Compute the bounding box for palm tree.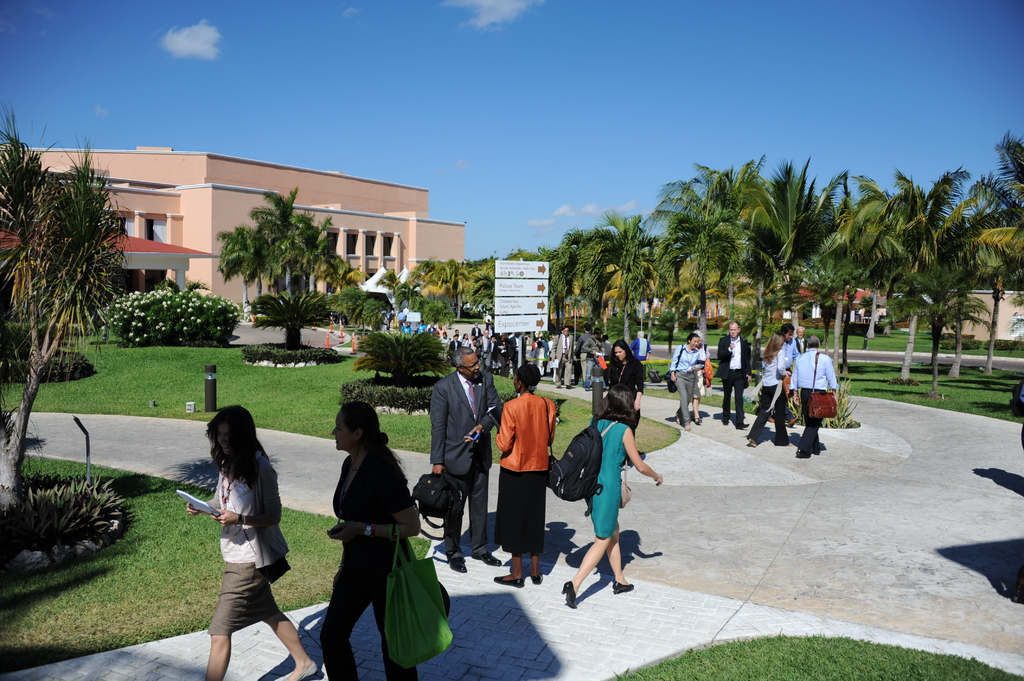
<bbox>107, 283, 202, 335</bbox>.
